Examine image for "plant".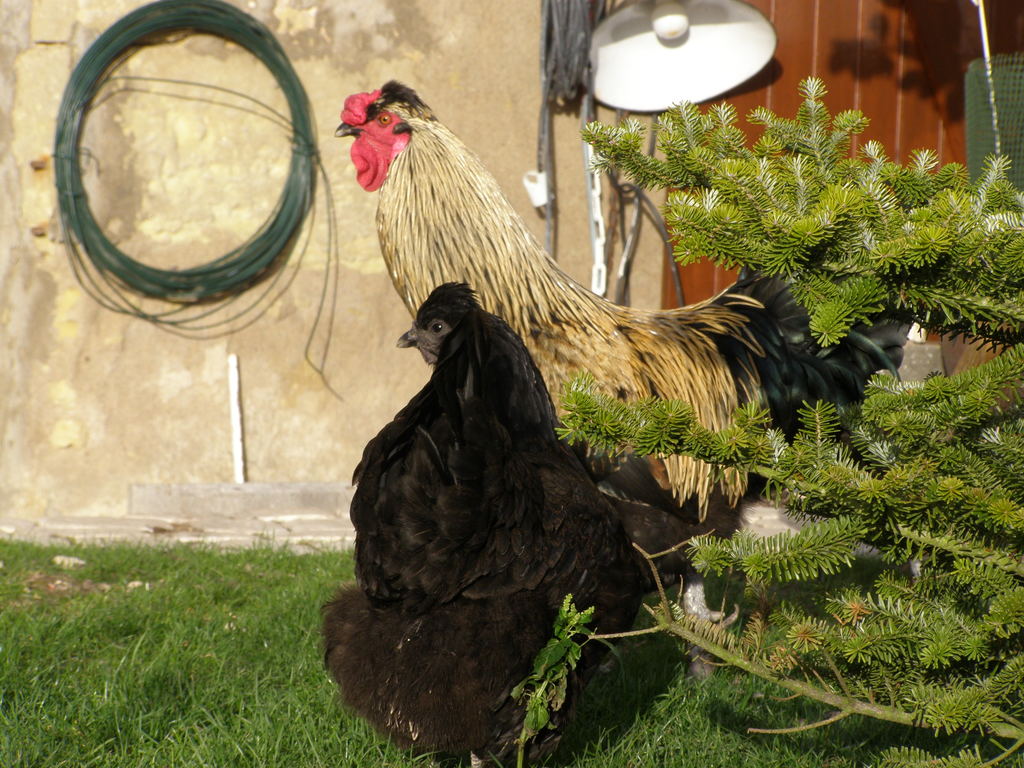
Examination result: x1=645 y1=78 x2=1021 y2=382.
